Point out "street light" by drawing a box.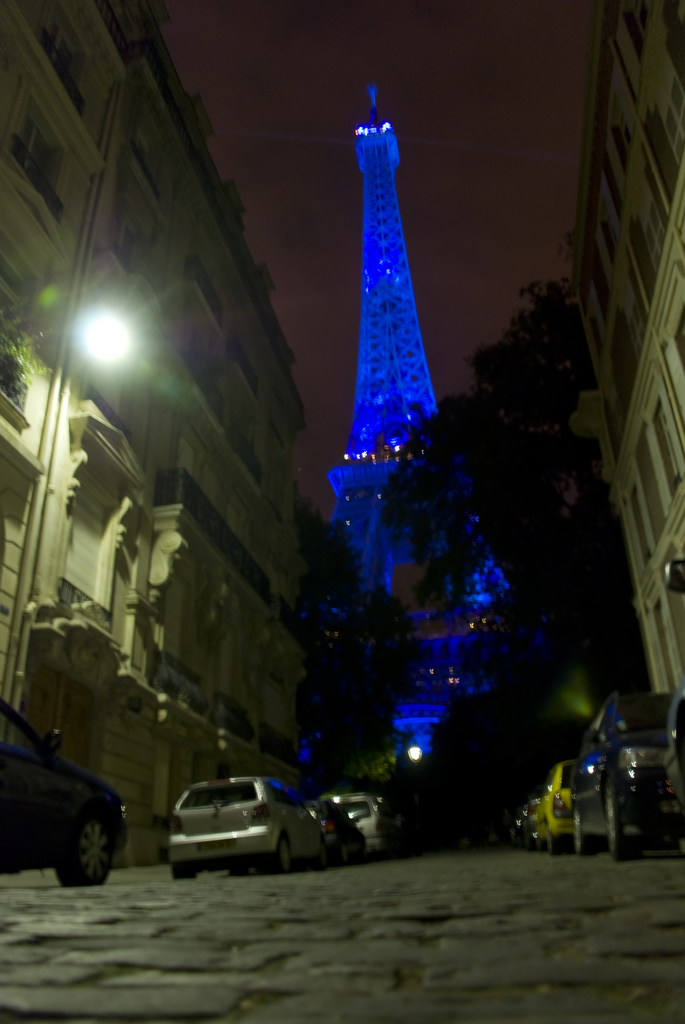
[x1=407, y1=734, x2=425, y2=767].
